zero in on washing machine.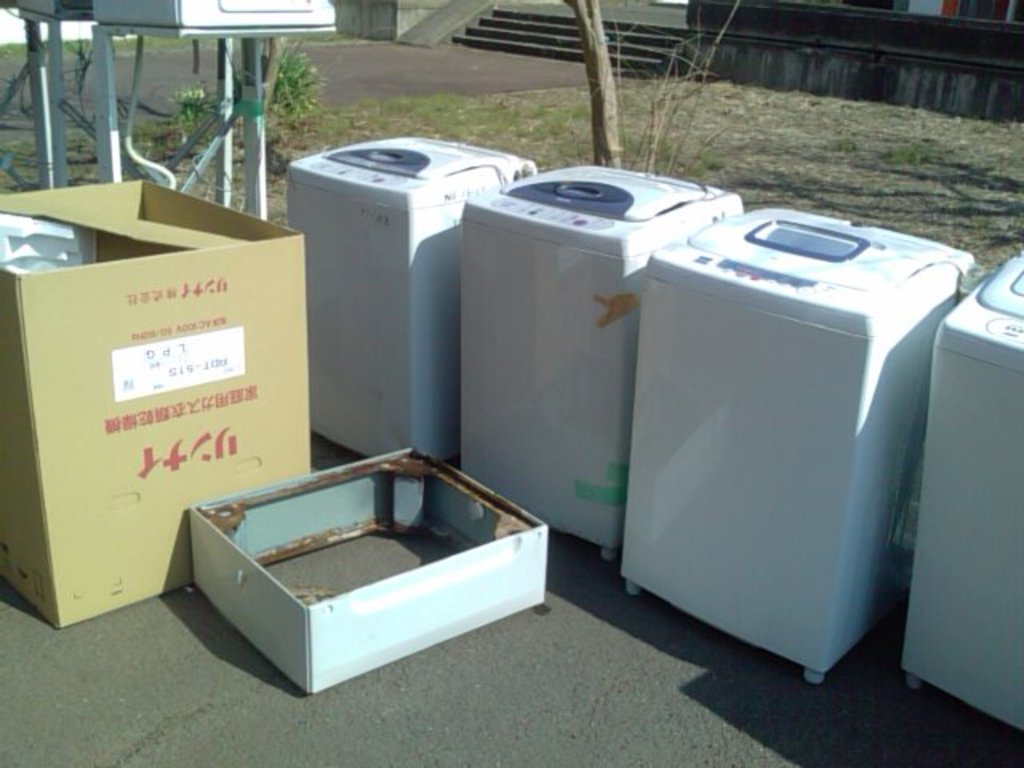
Zeroed in: box=[458, 152, 746, 562].
